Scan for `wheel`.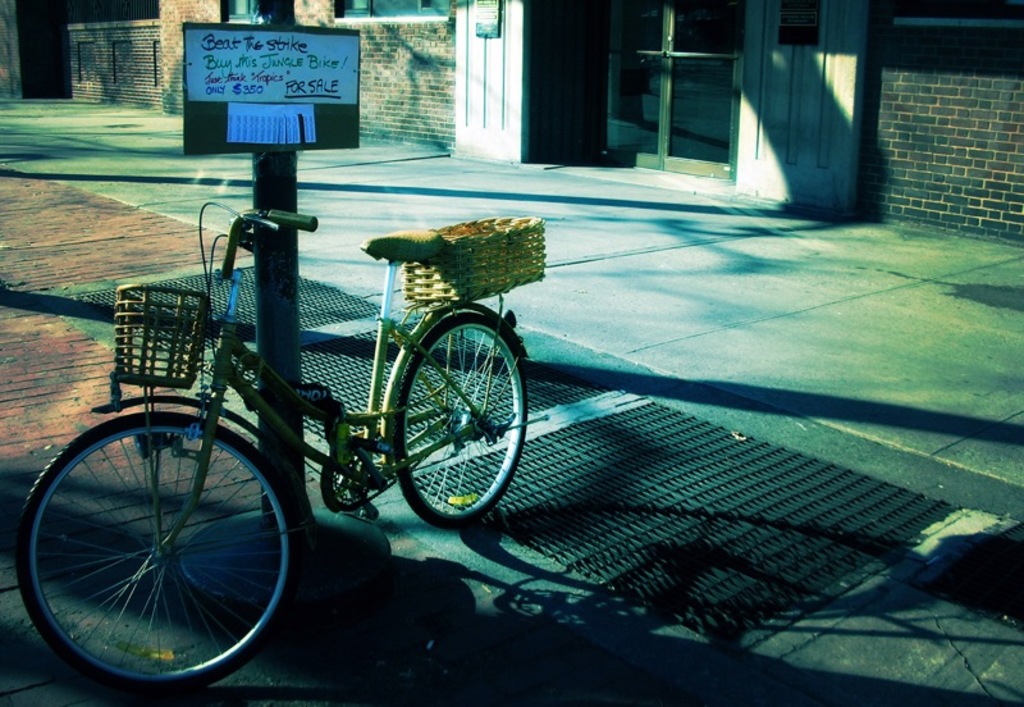
Scan result: <bbox>14, 412, 300, 692</bbox>.
